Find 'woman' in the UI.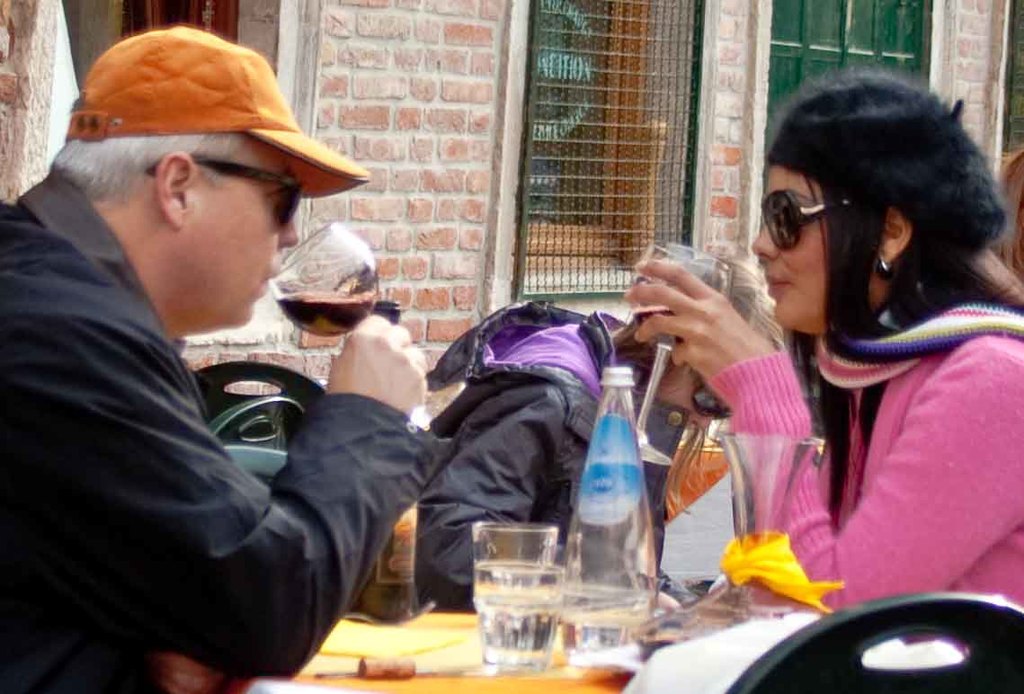
UI element at l=746, t=31, r=1018, b=647.
